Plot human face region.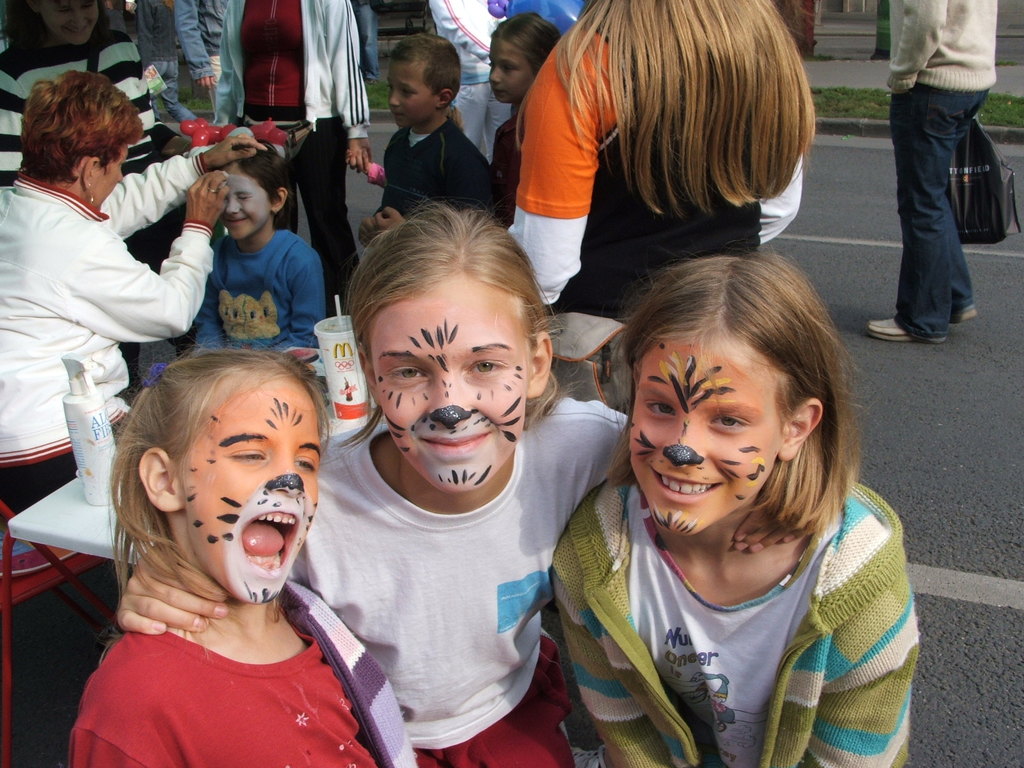
Plotted at locate(390, 64, 440, 134).
